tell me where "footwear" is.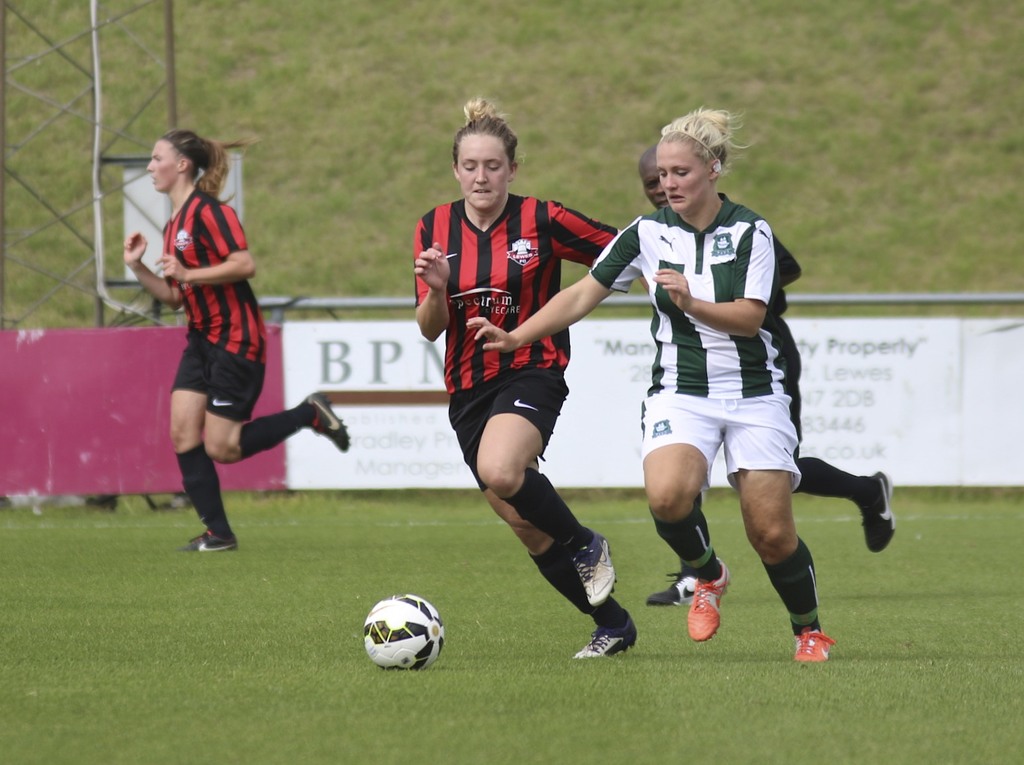
"footwear" is at box(574, 606, 643, 658).
